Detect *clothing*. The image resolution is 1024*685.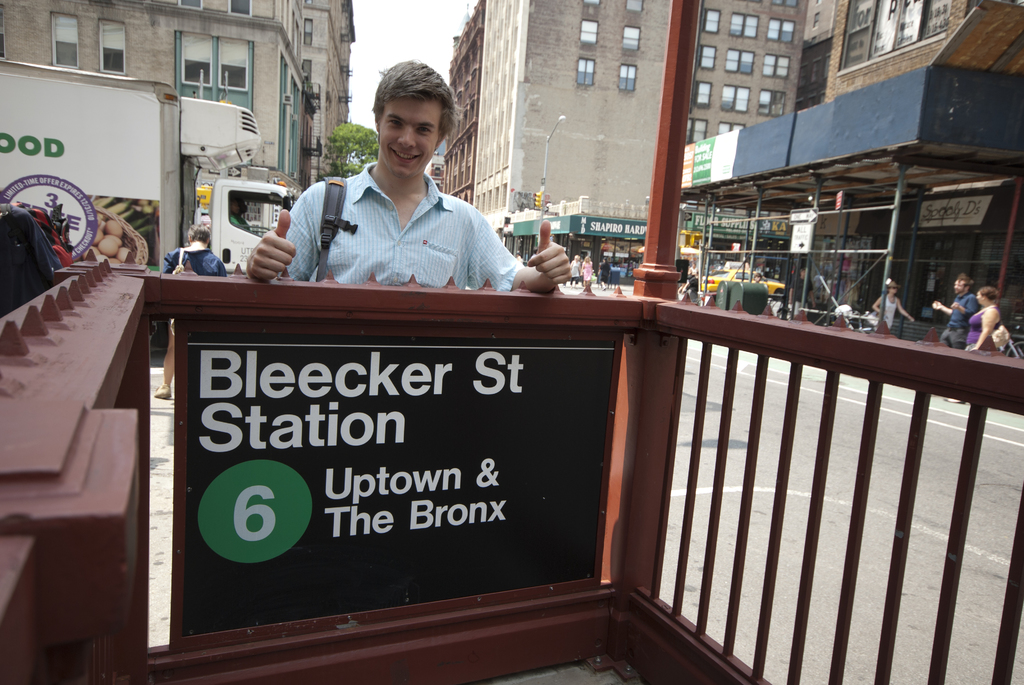
(938, 285, 979, 348).
